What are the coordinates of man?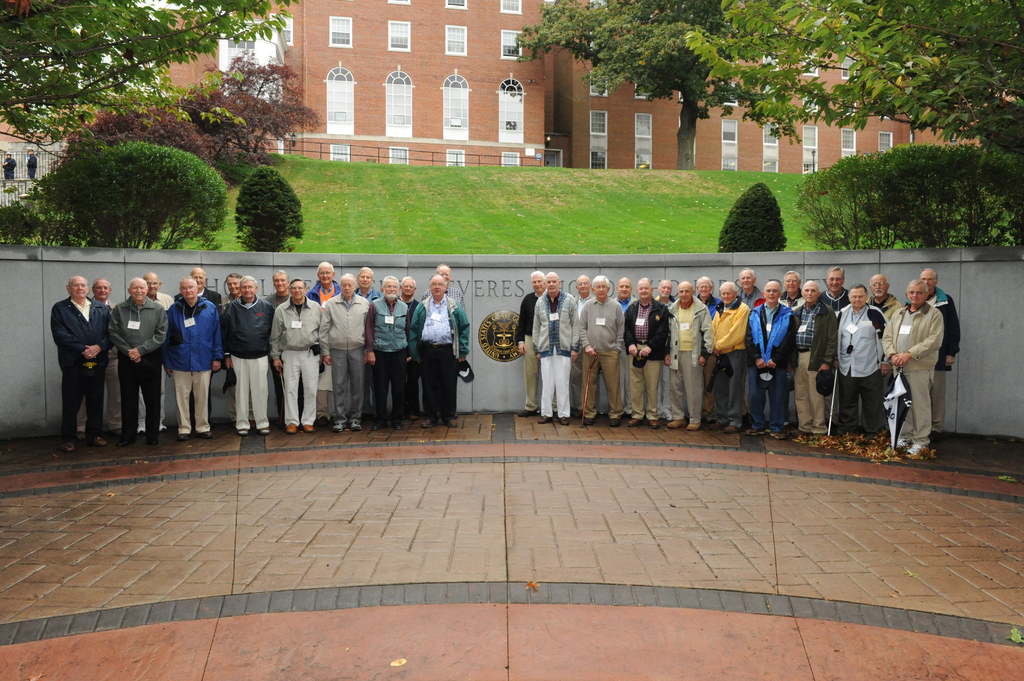
652/280/679/428.
